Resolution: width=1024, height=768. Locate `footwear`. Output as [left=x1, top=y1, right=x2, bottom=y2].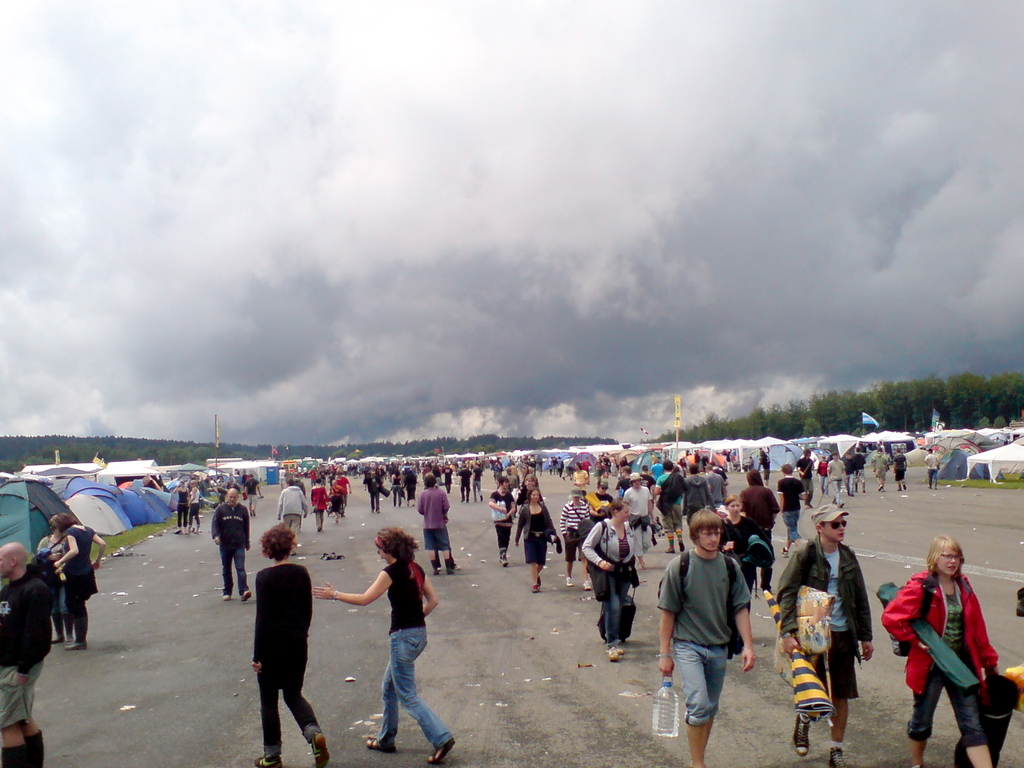
[left=680, top=542, right=686, bottom=549].
